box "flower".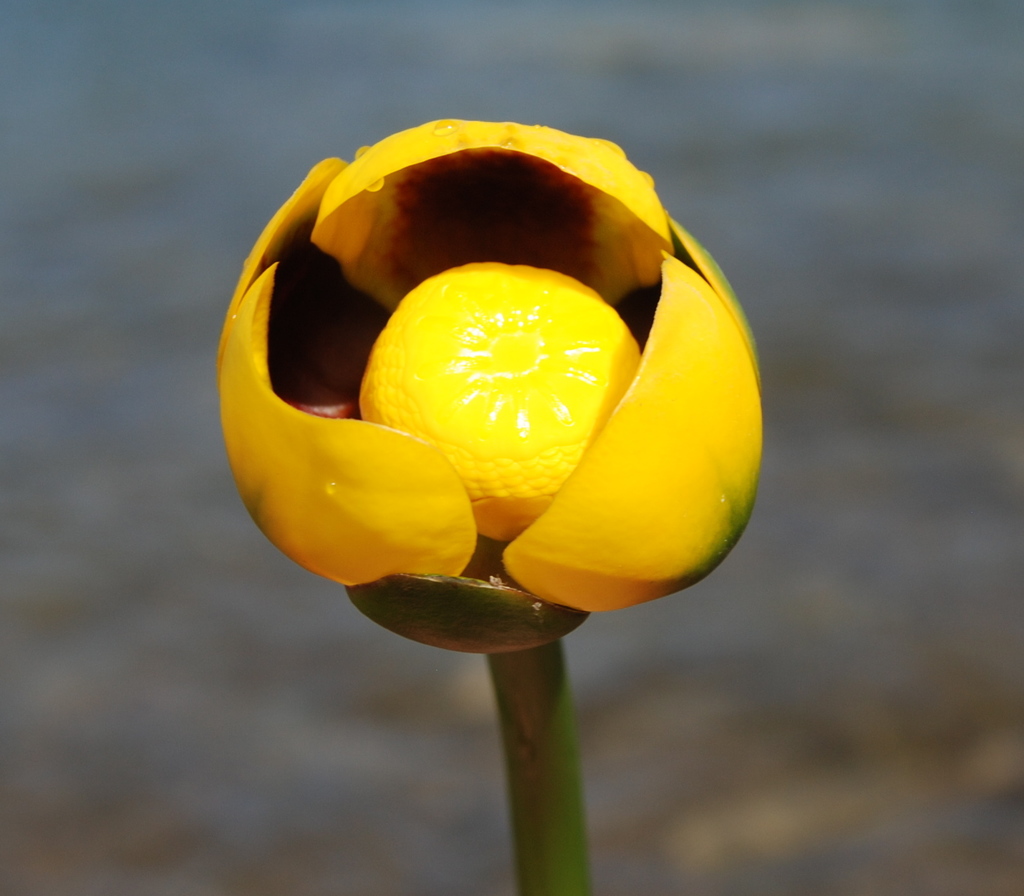
box(230, 90, 790, 671).
